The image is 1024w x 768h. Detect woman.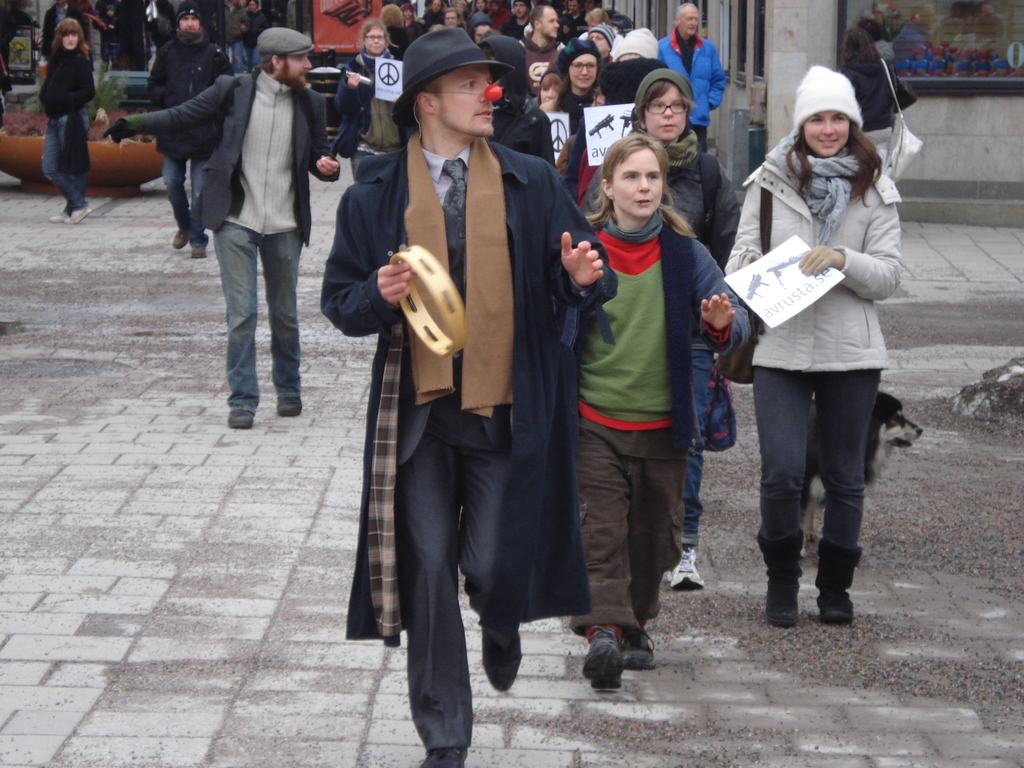
Detection: BBox(546, 35, 600, 152).
